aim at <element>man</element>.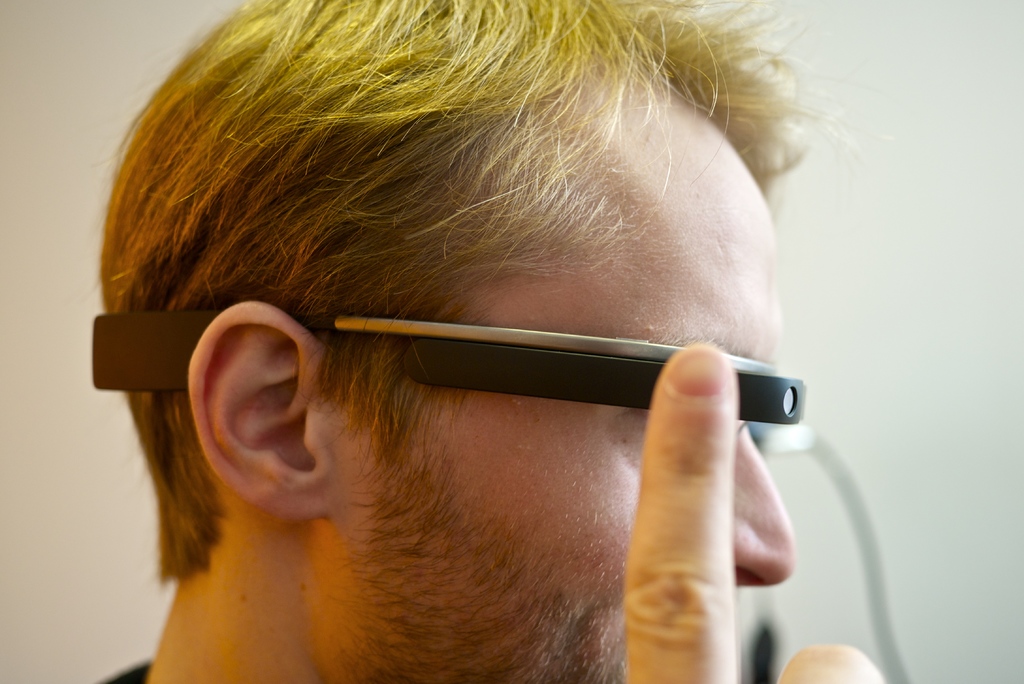
Aimed at {"left": 99, "top": 0, "right": 887, "bottom": 683}.
